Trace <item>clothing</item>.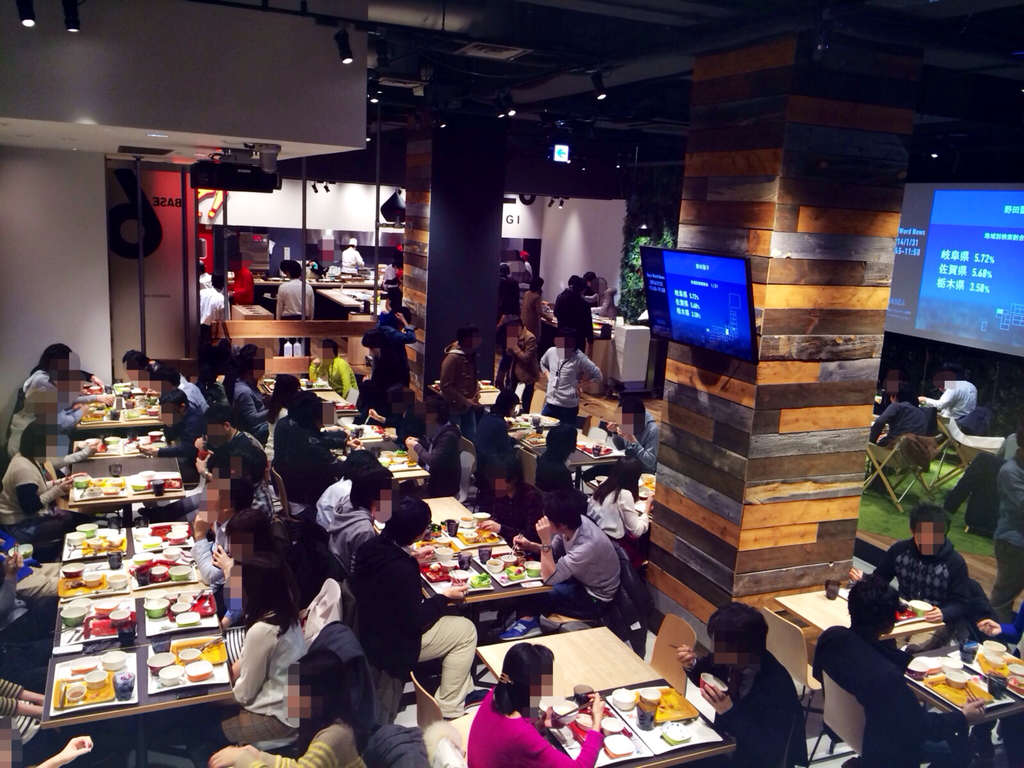
Traced to 274/280/314/323.
